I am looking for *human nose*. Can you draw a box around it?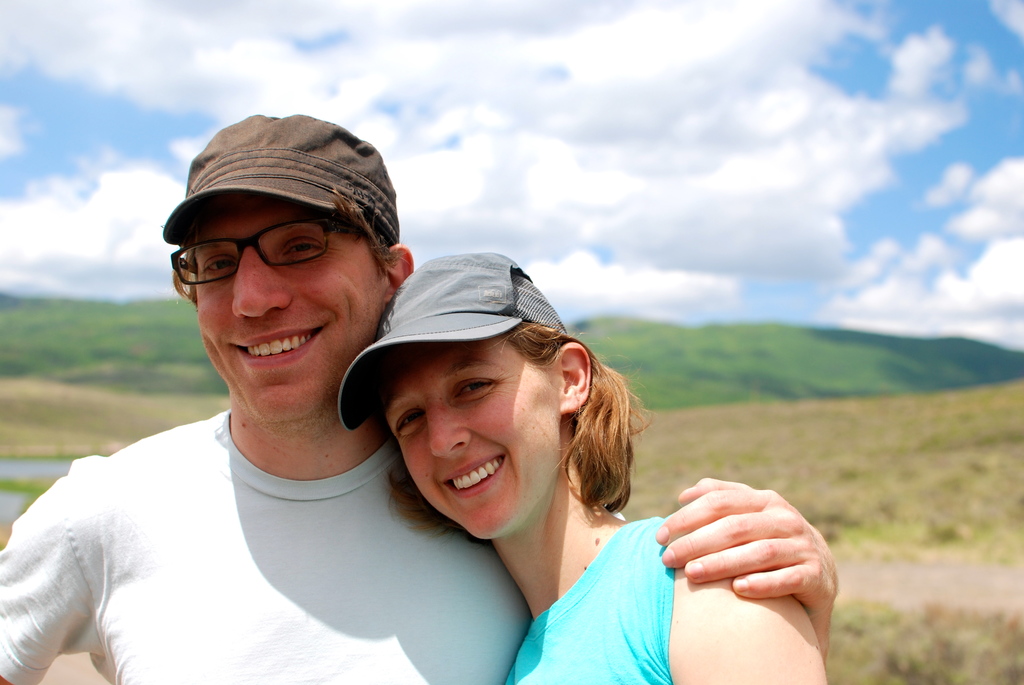
Sure, the bounding box is (234,253,289,321).
